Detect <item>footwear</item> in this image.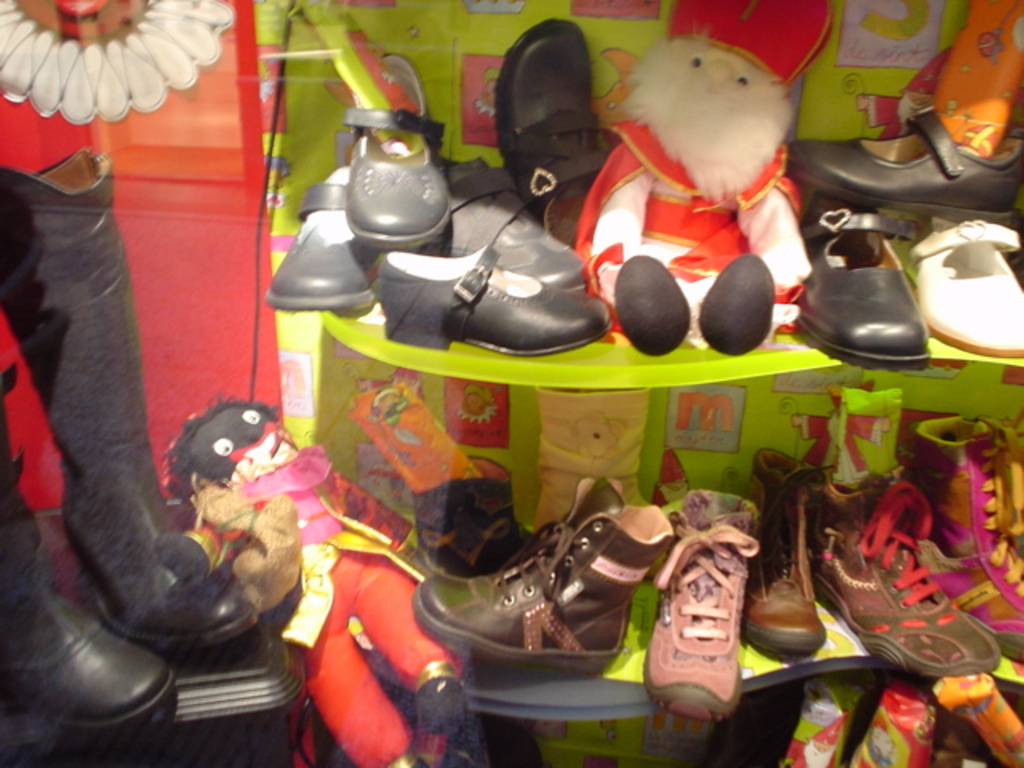
Detection: x1=414 y1=472 x2=672 y2=678.
